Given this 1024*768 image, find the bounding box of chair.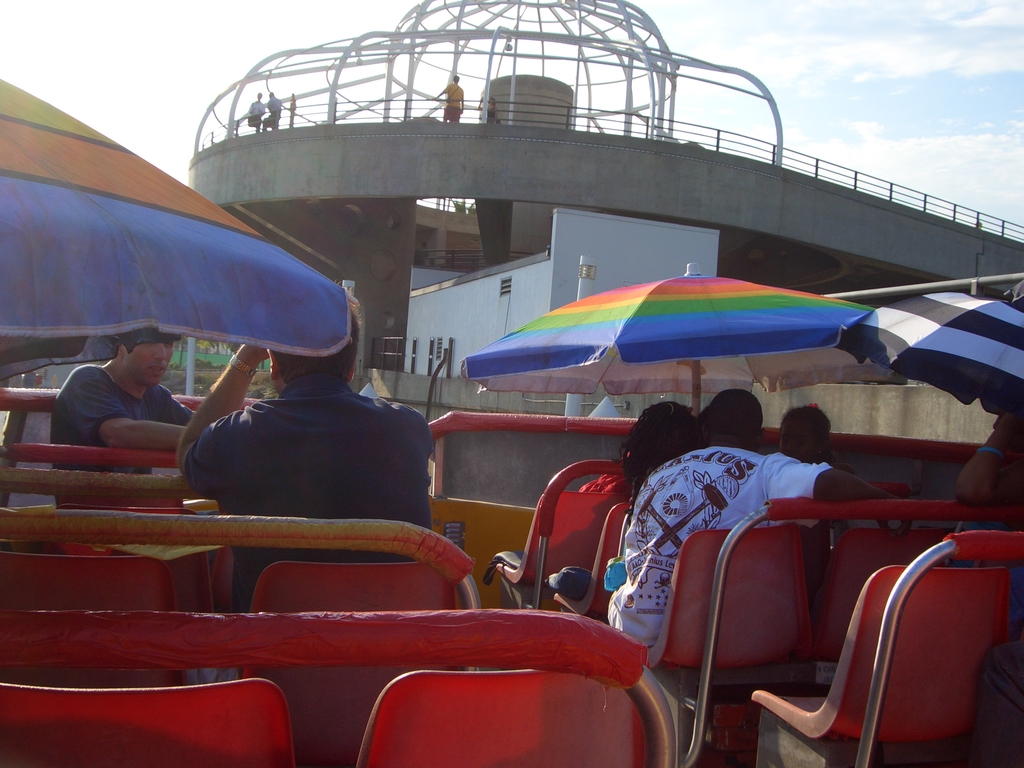
{"left": 241, "top": 565, "right": 477, "bottom": 767}.
